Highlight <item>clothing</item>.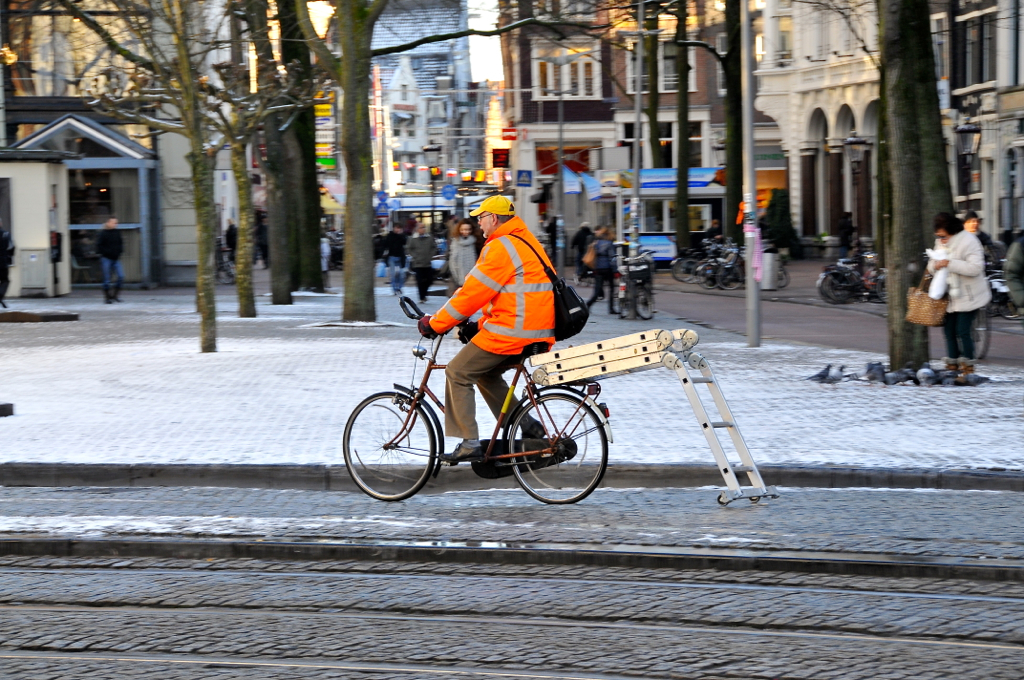
Highlighted region: box=[409, 233, 439, 294].
